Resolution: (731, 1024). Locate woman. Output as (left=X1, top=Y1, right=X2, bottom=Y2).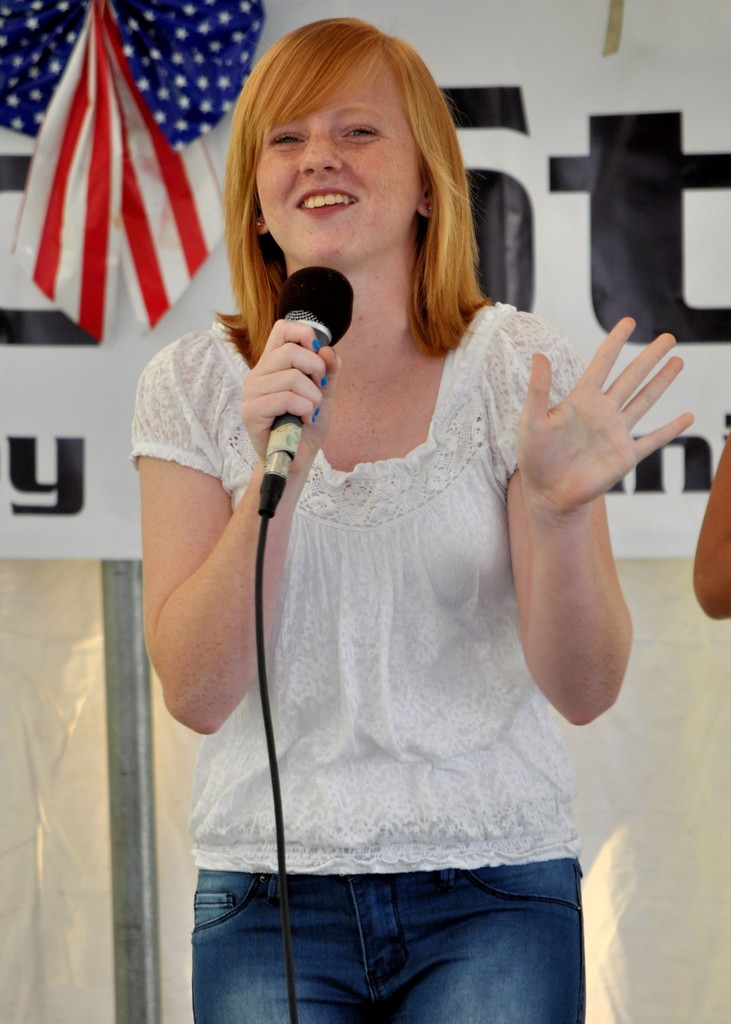
(left=108, top=16, right=697, bottom=1023).
